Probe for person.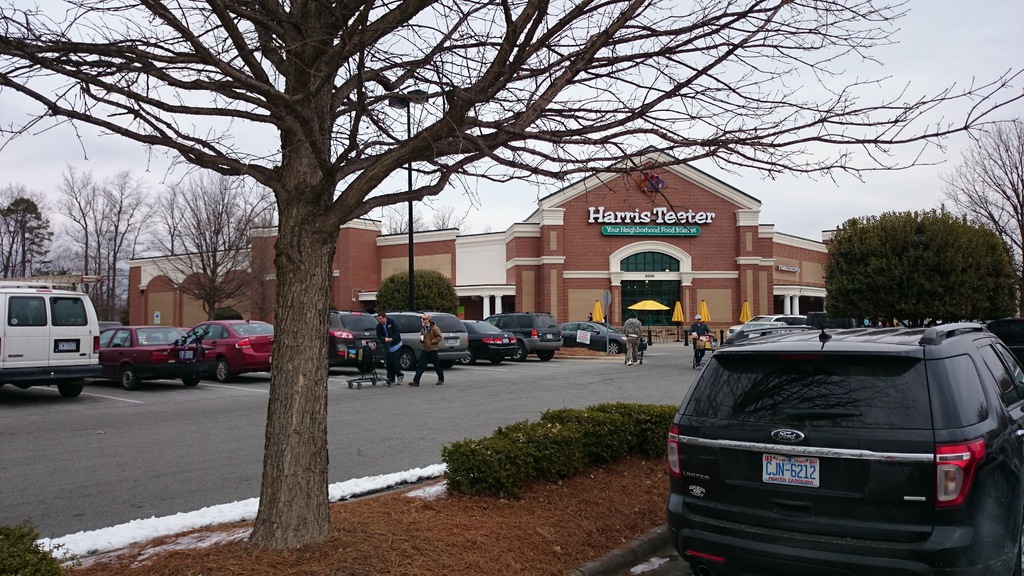
Probe result: <box>406,317,451,387</box>.
